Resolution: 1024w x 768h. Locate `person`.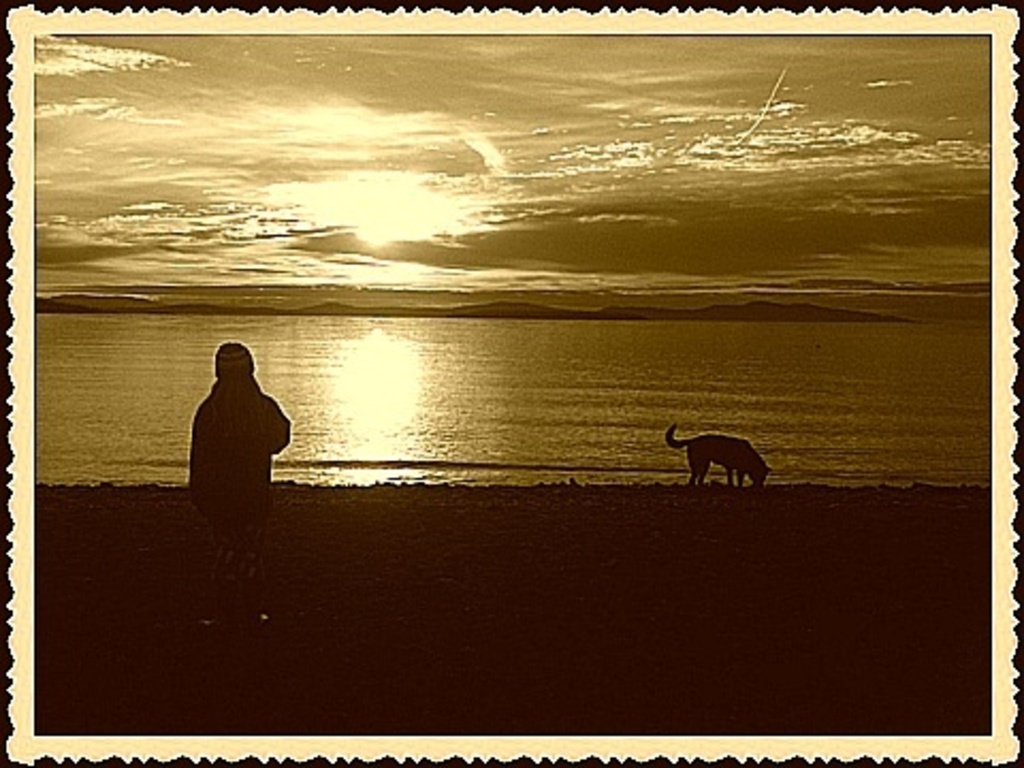
BBox(188, 337, 292, 634).
